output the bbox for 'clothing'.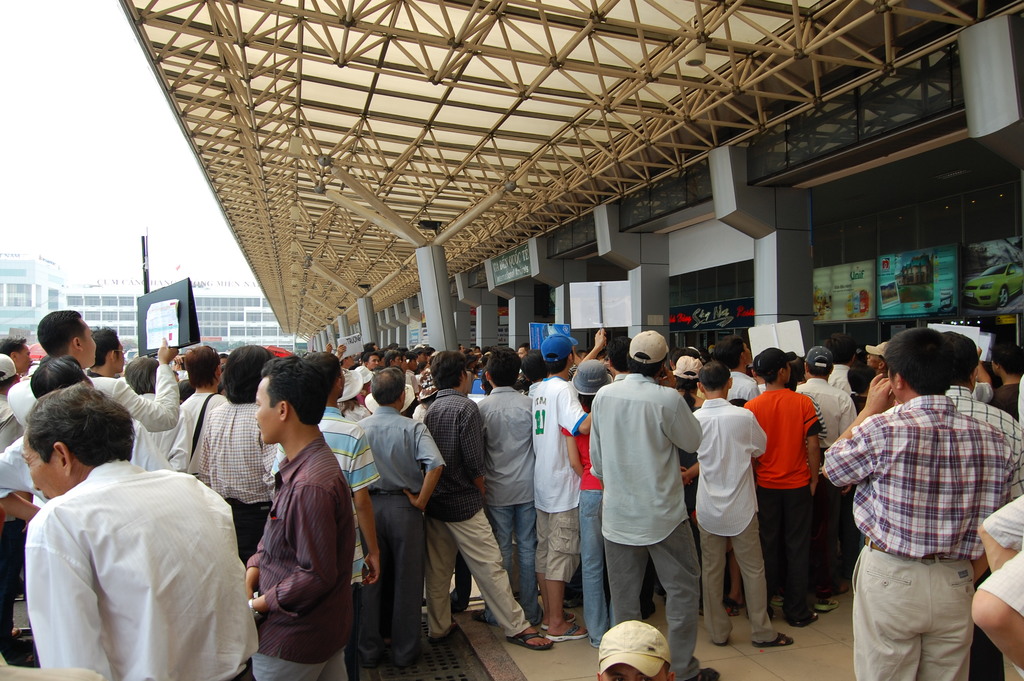
region(419, 516, 534, 640).
